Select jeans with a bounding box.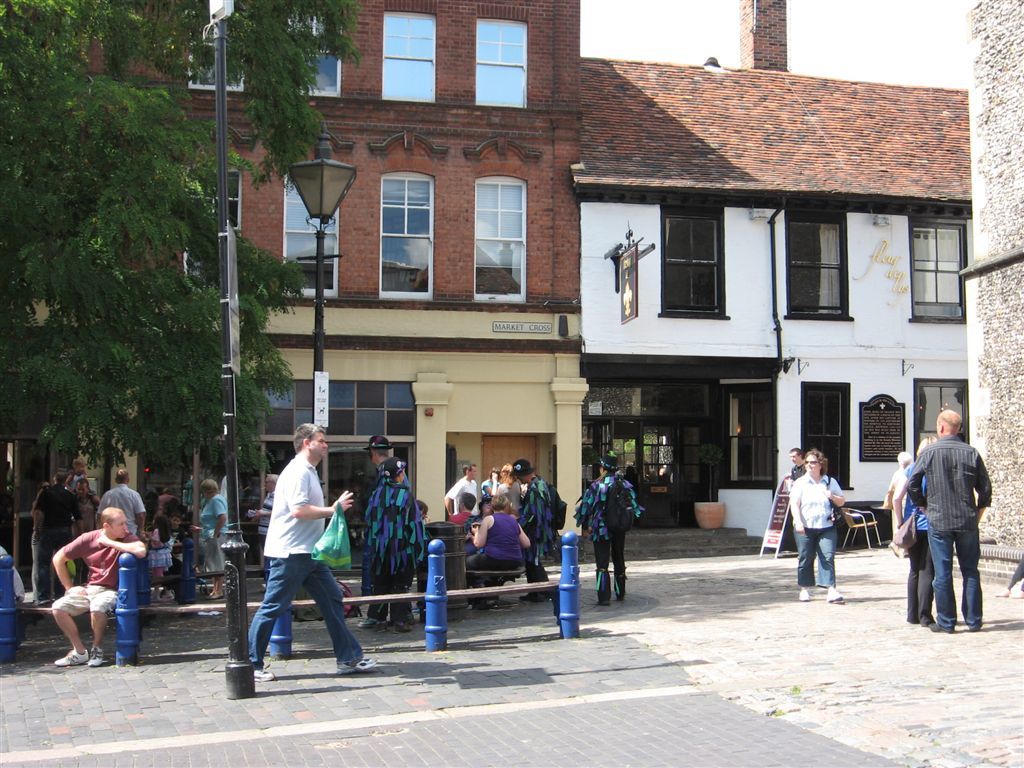
245:551:361:672.
